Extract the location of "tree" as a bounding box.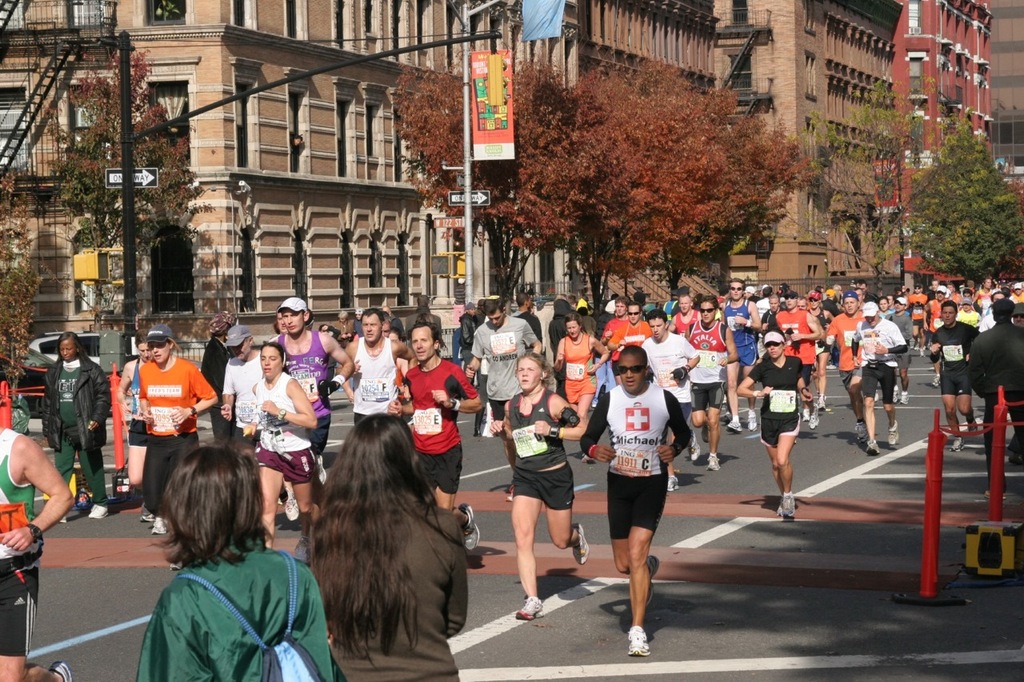
bbox(818, 90, 926, 299).
